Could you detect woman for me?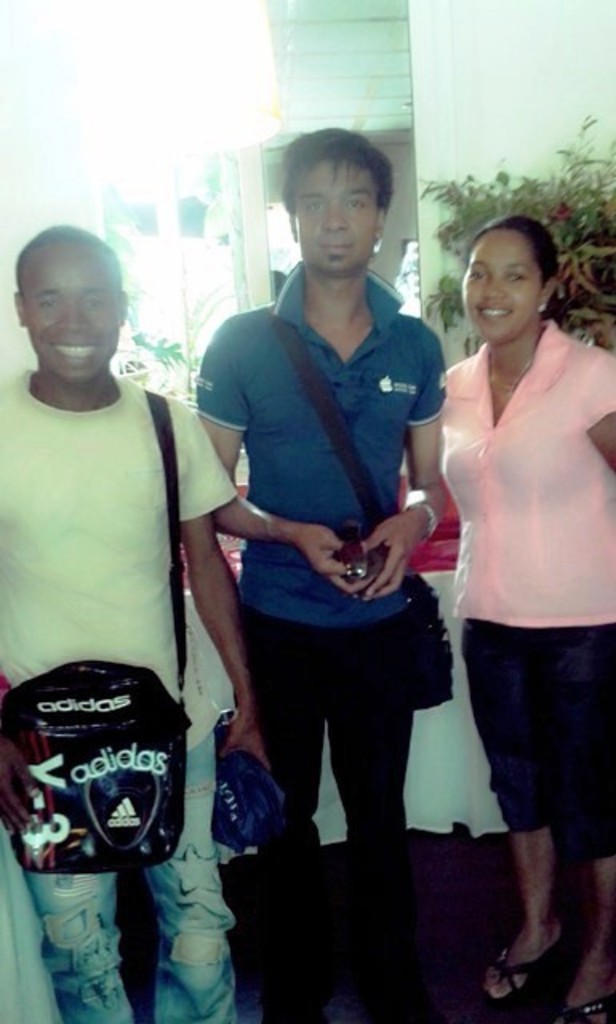
Detection result: BBox(414, 192, 608, 962).
